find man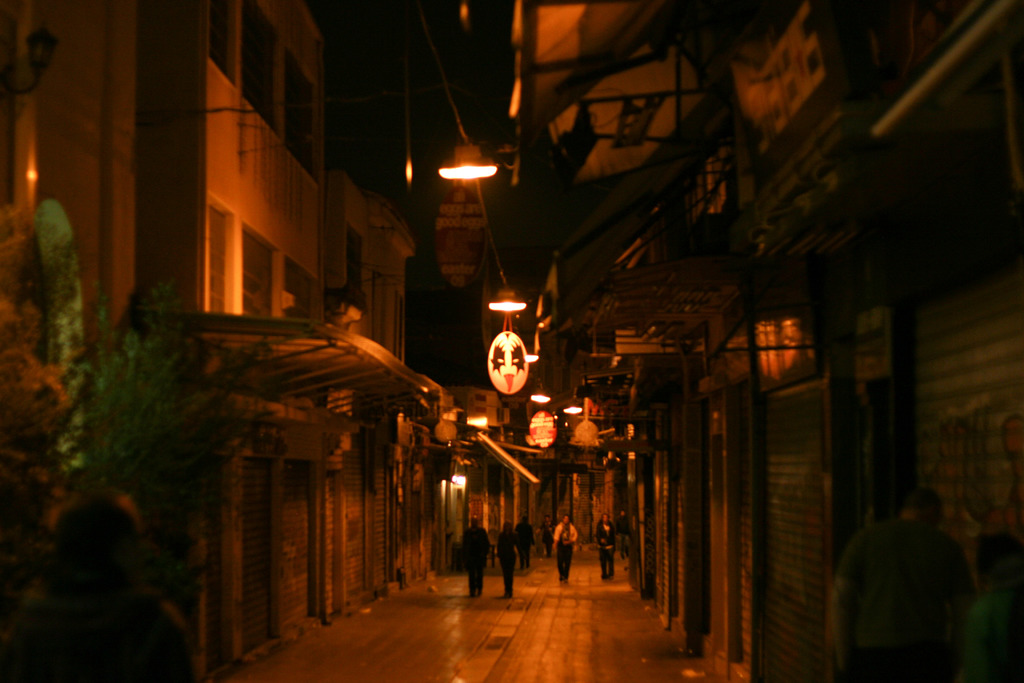
pyautogui.locateOnScreen(542, 516, 554, 553)
